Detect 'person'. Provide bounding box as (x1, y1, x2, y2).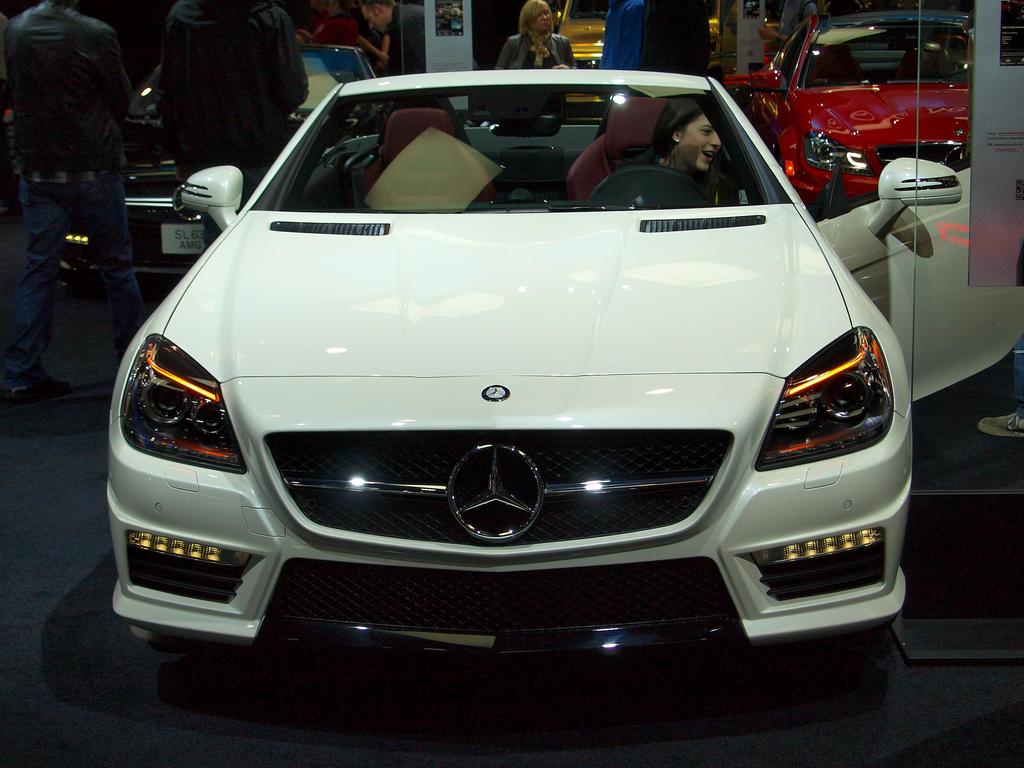
(159, 0, 310, 251).
